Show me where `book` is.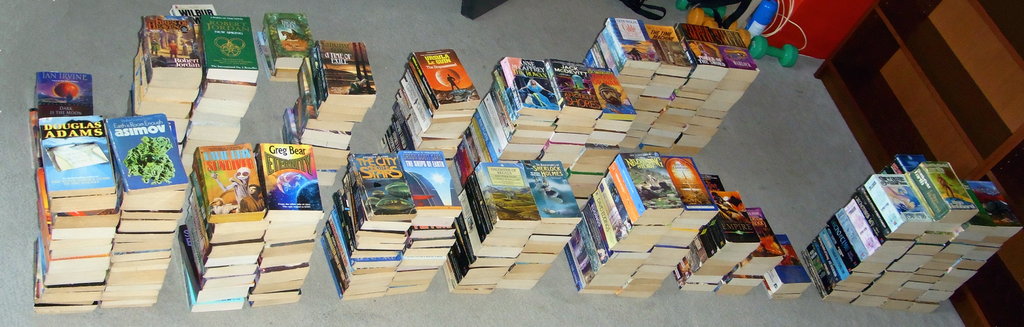
`book` is at bbox(171, 3, 221, 37).
